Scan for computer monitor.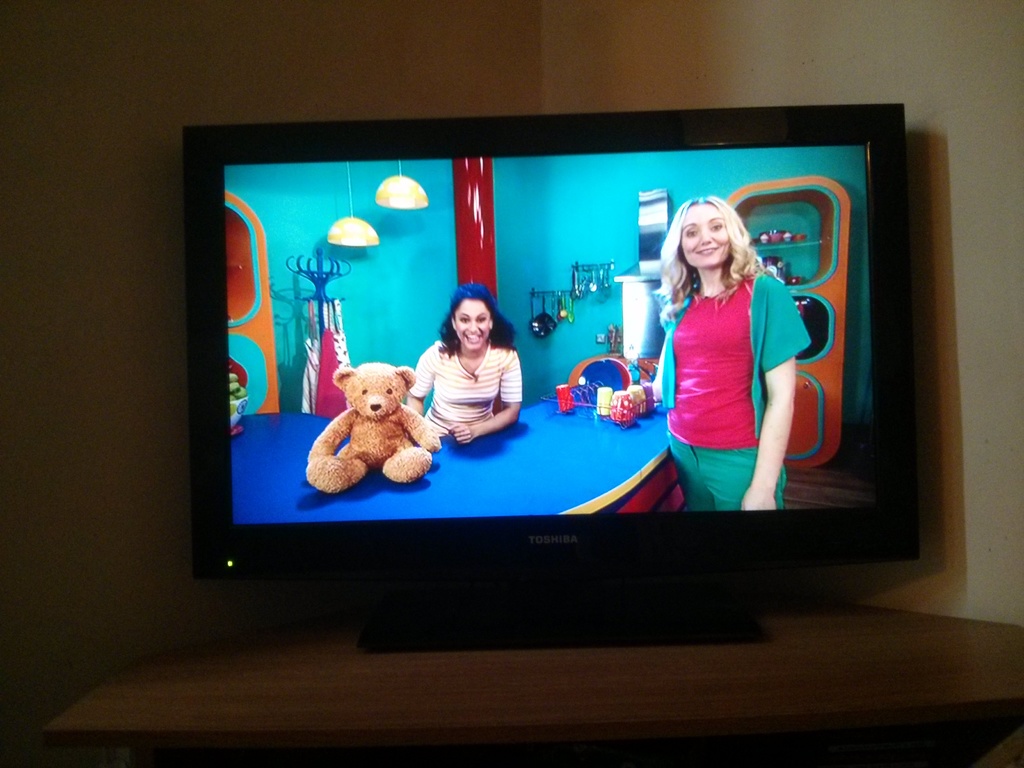
Scan result: bbox(168, 84, 955, 658).
